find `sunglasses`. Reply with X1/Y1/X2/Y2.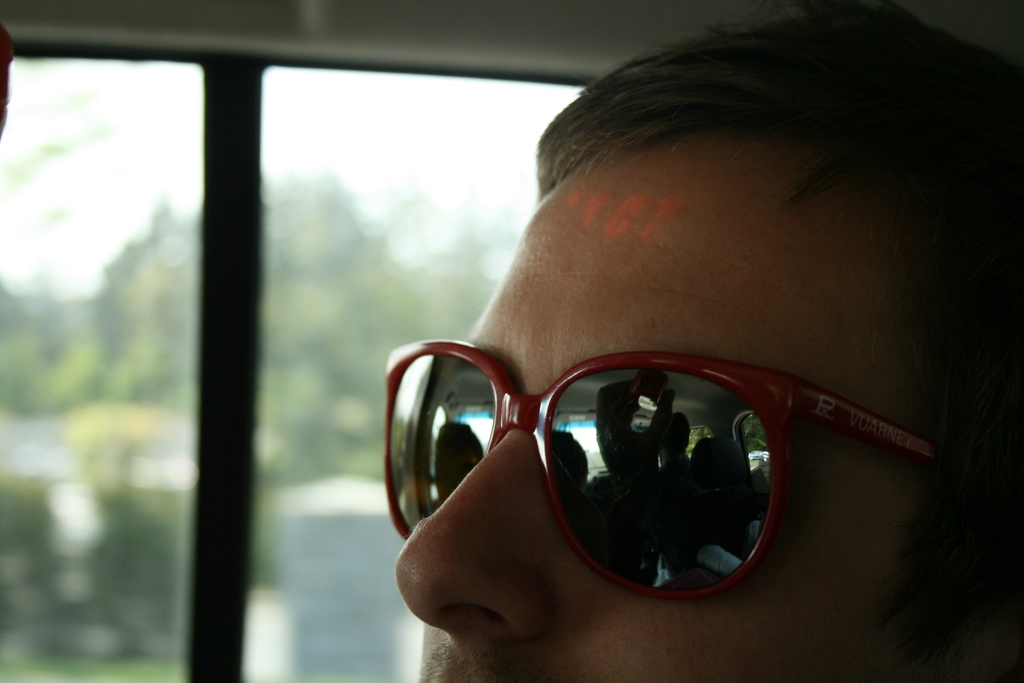
385/337/955/607.
